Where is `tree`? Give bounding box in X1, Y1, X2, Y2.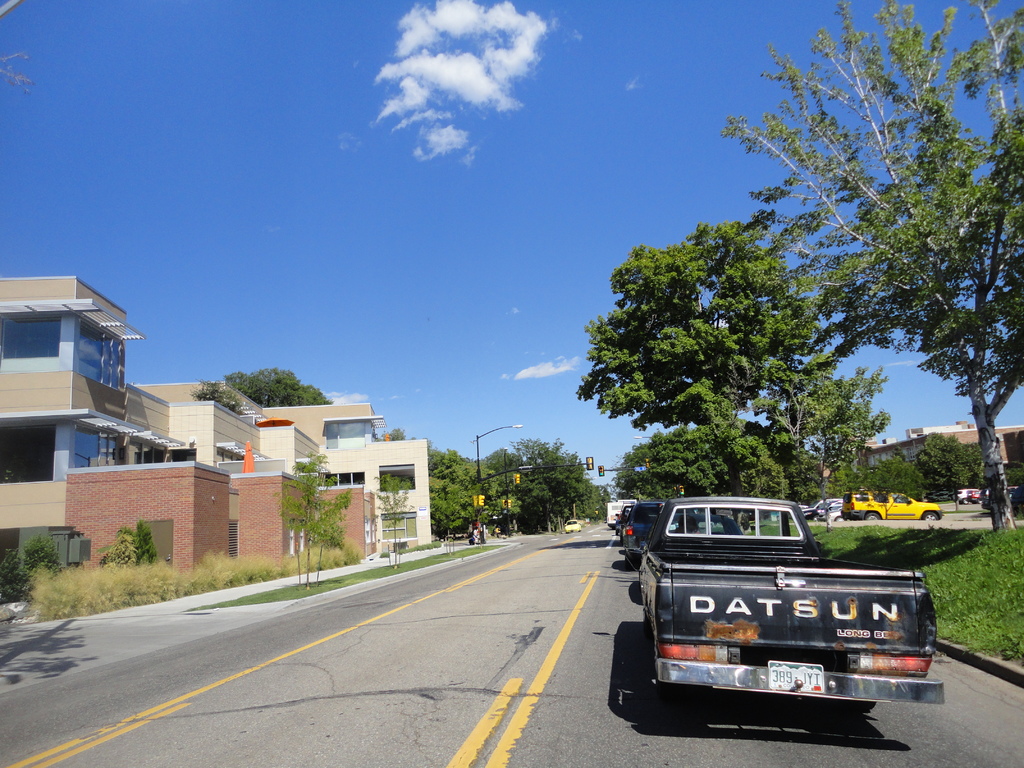
194, 377, 243, 412.
